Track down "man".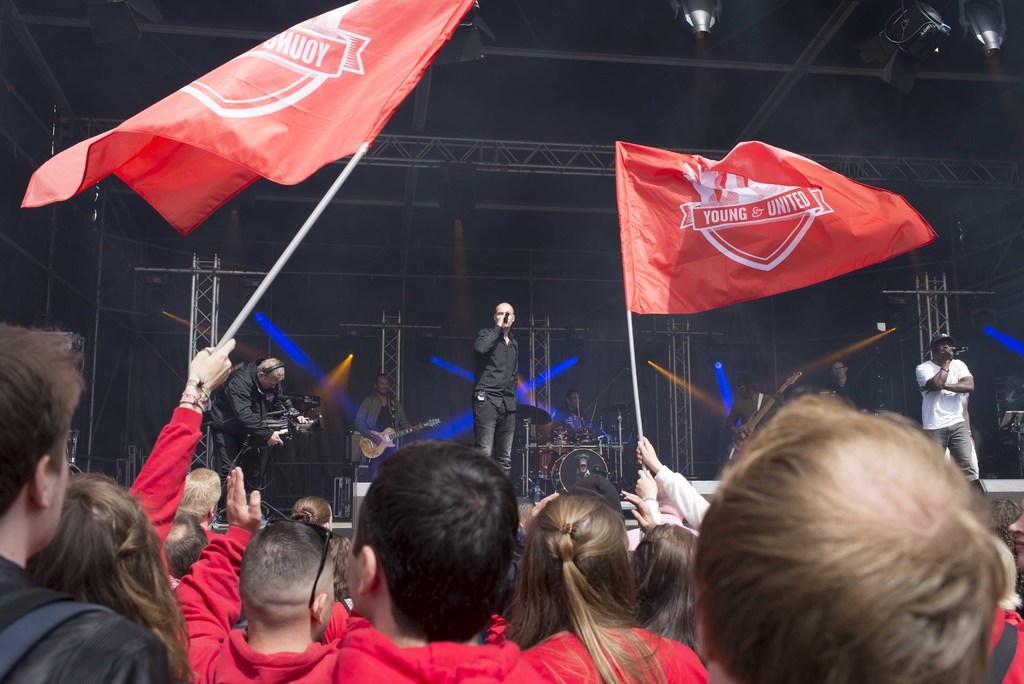
Tracked to box(179, 457, 223, 528).
